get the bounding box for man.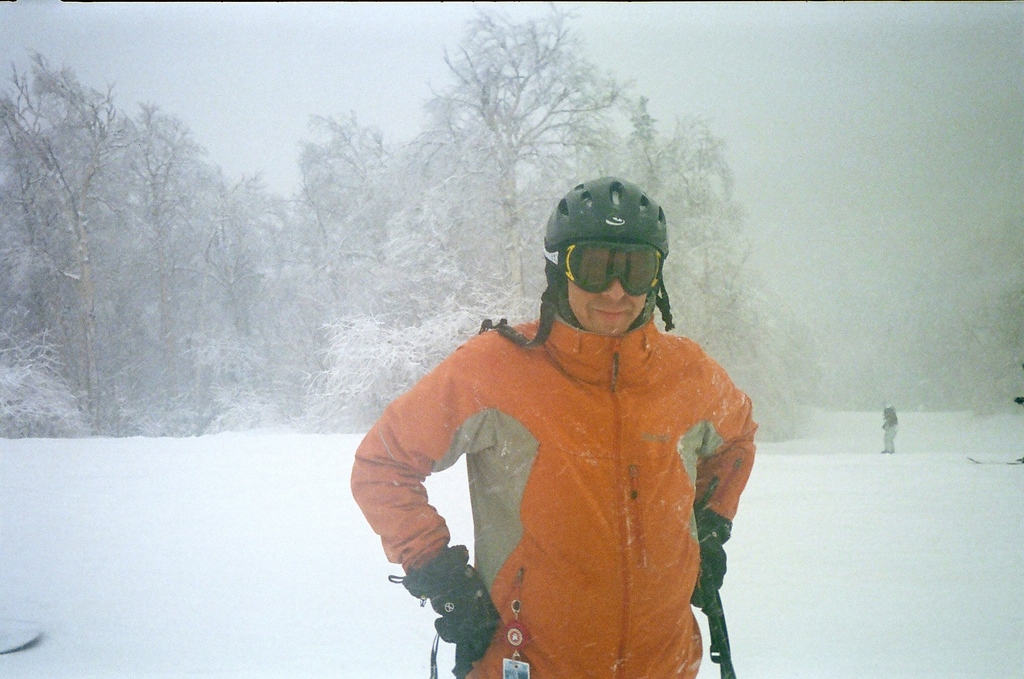
347/176/760/678.
